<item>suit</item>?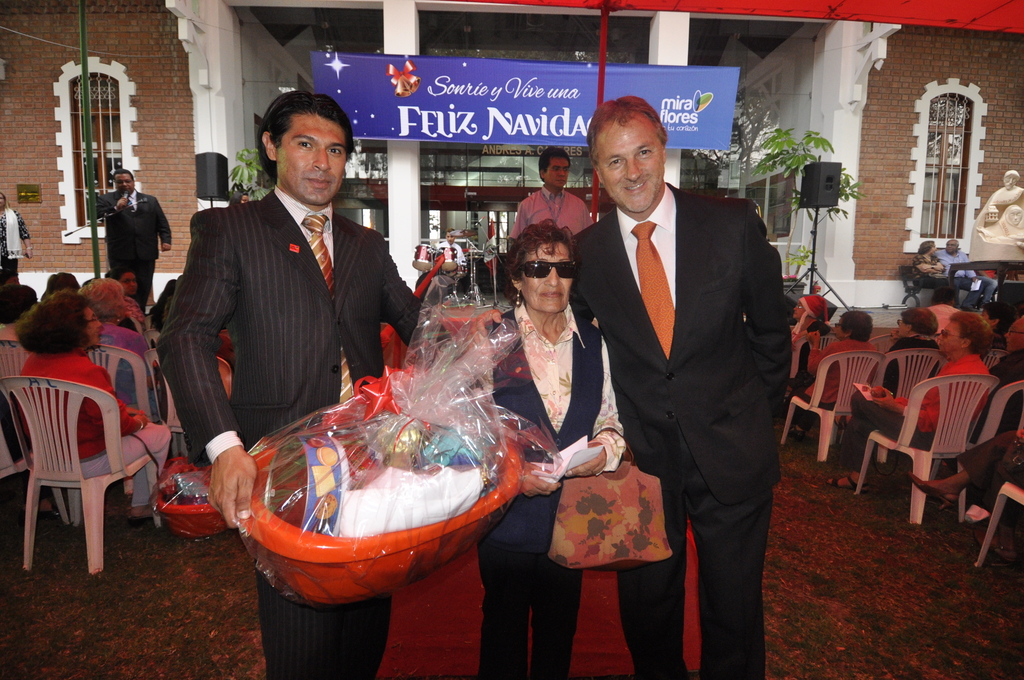
147,181,497,679
